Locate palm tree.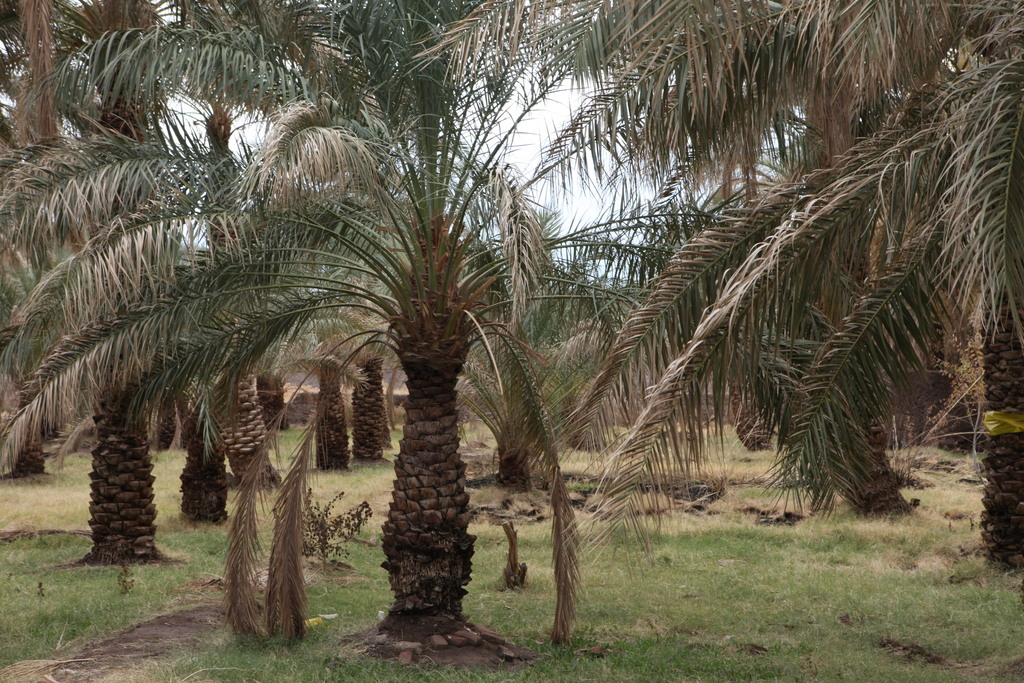
Bounding box: l=599, t=0, r=812, b=304.
